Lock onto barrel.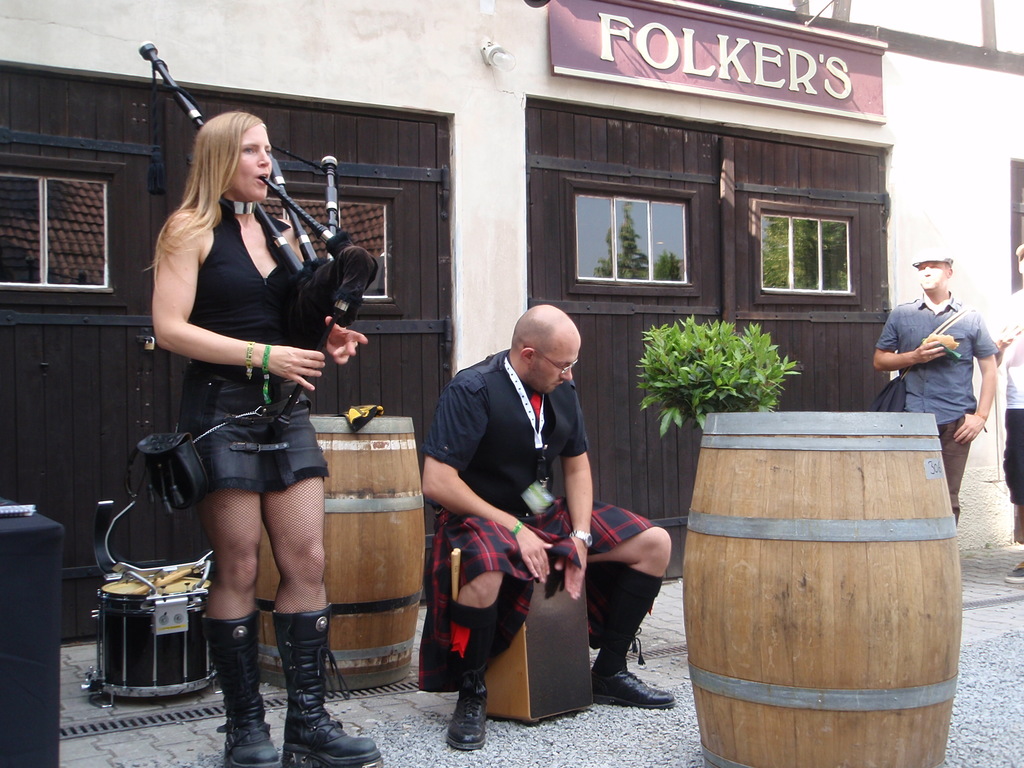
Locked: 682,413,963,767.
